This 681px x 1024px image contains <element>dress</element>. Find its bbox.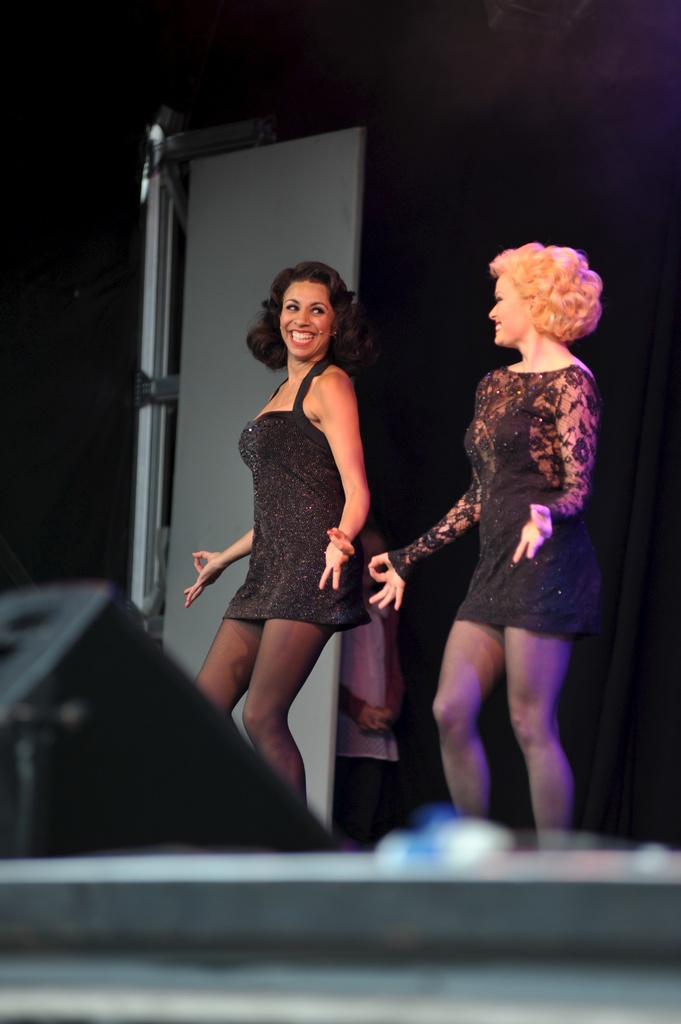
215:358:373:631.
